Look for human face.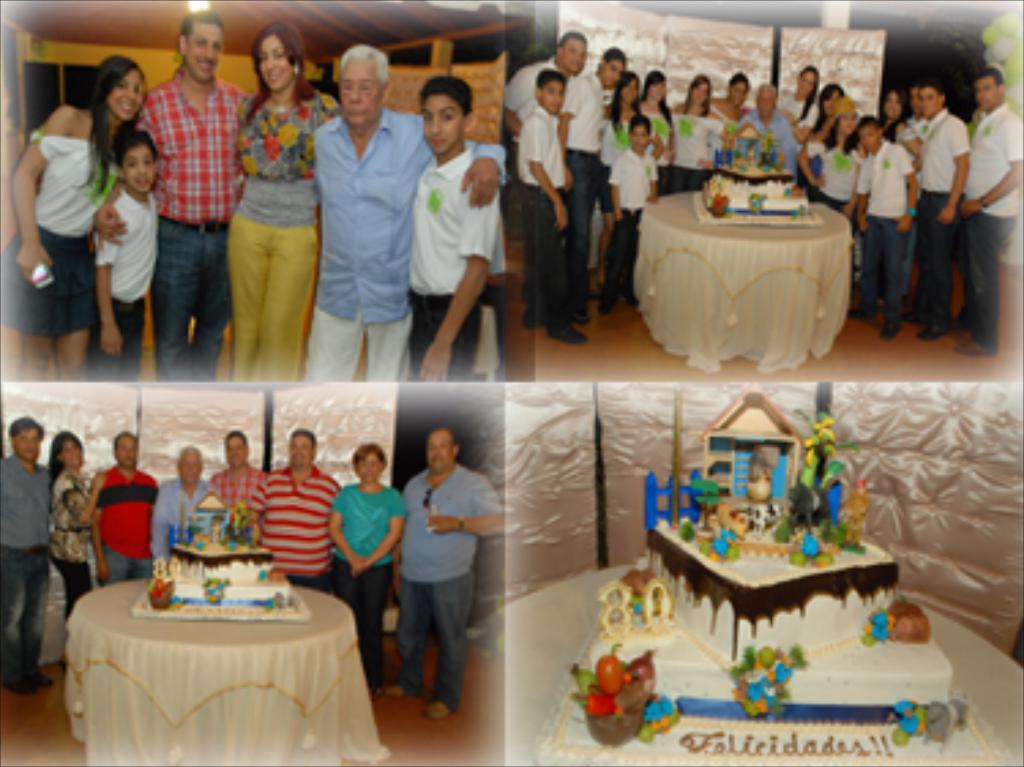
Found: {"left": 276, "top": 423, "right": 314, "bottom": 469}.
